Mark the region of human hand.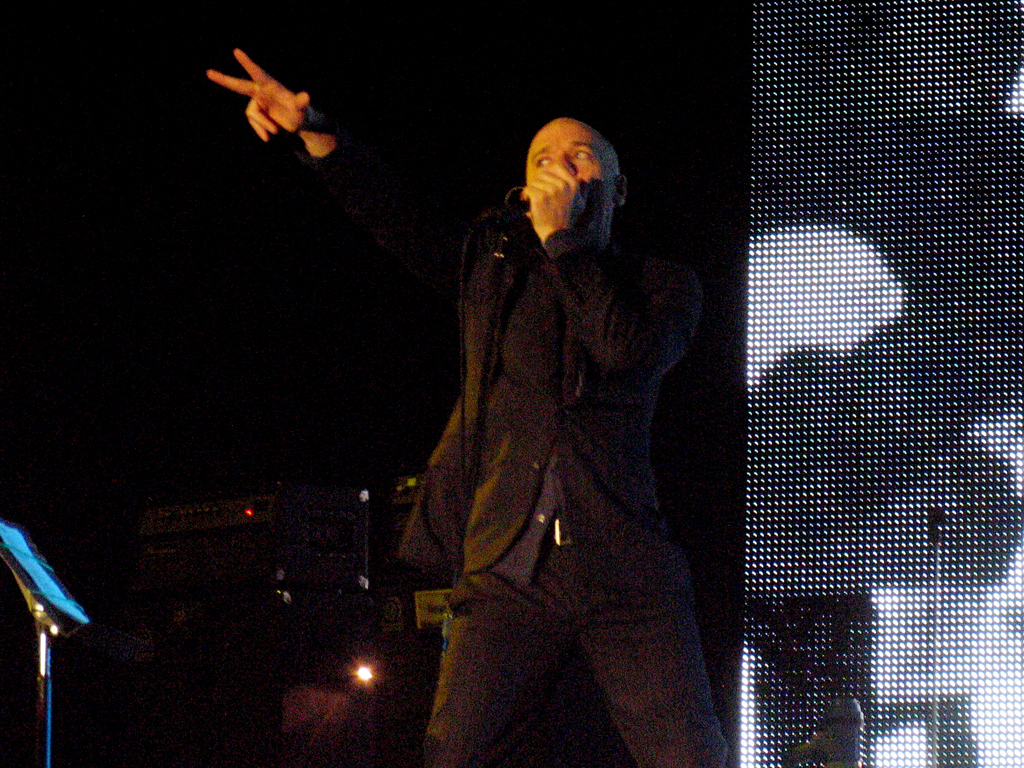
Region: 205:40:331:144.
